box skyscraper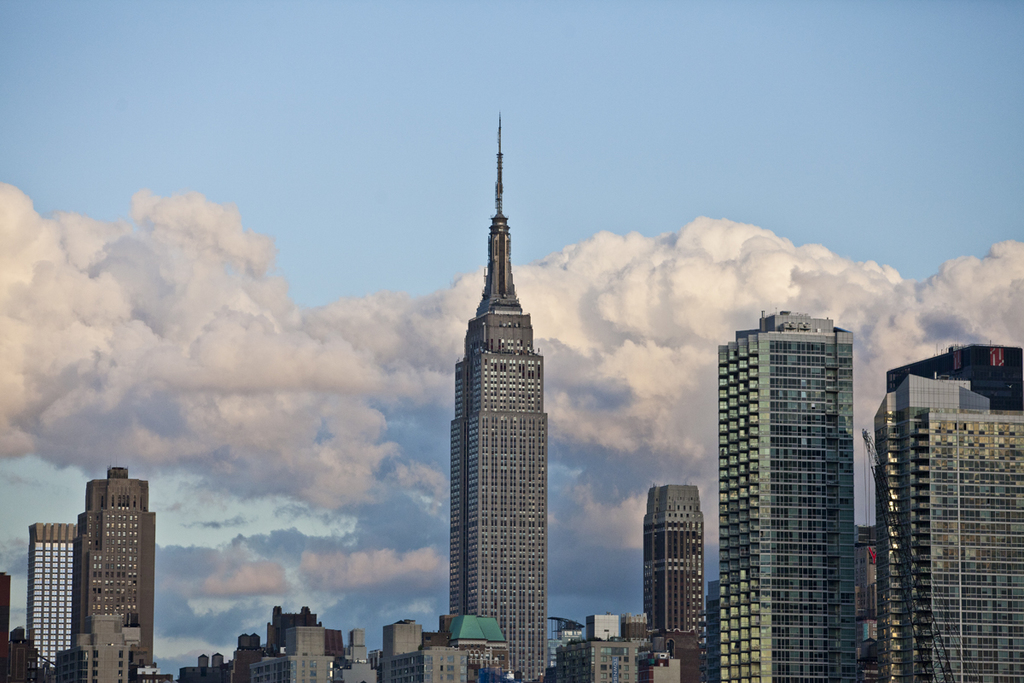
[716, 311, 860, 682]
